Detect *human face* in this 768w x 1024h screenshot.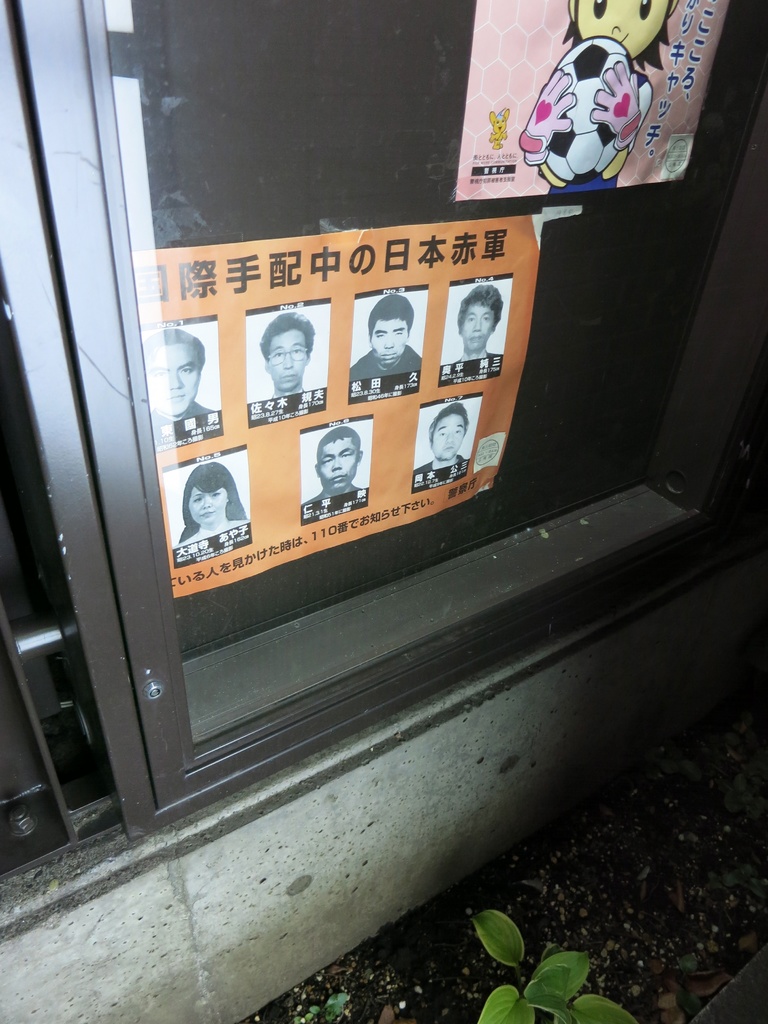
Detection: (428, 410, 465, 461).
